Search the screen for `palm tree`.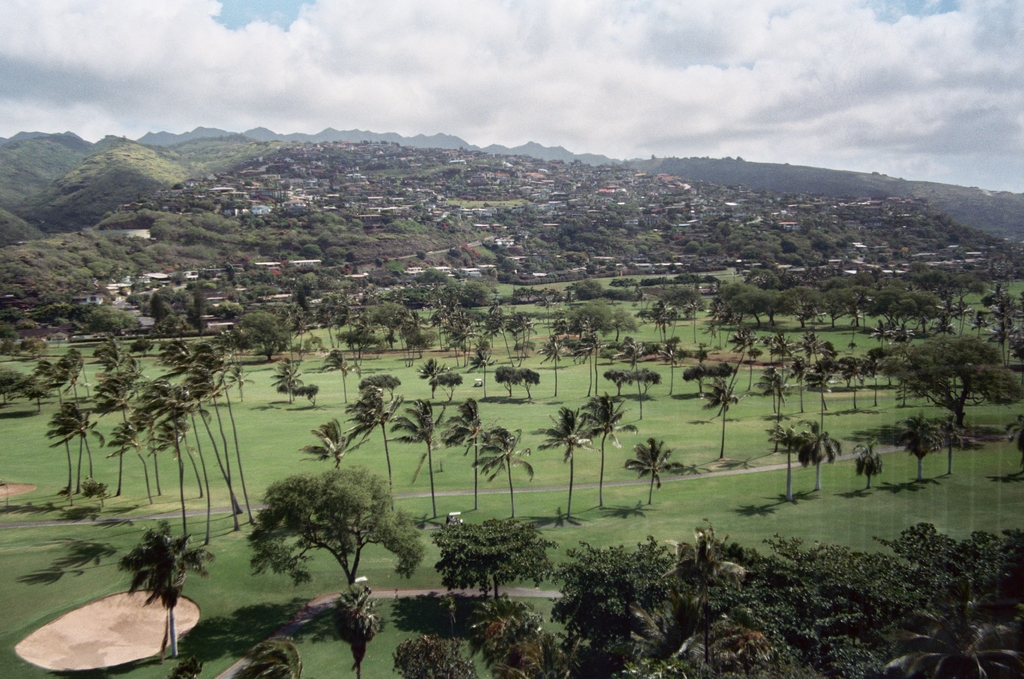
Found at pyautogui.locateOnScreen(773, 414, 799, 504).
